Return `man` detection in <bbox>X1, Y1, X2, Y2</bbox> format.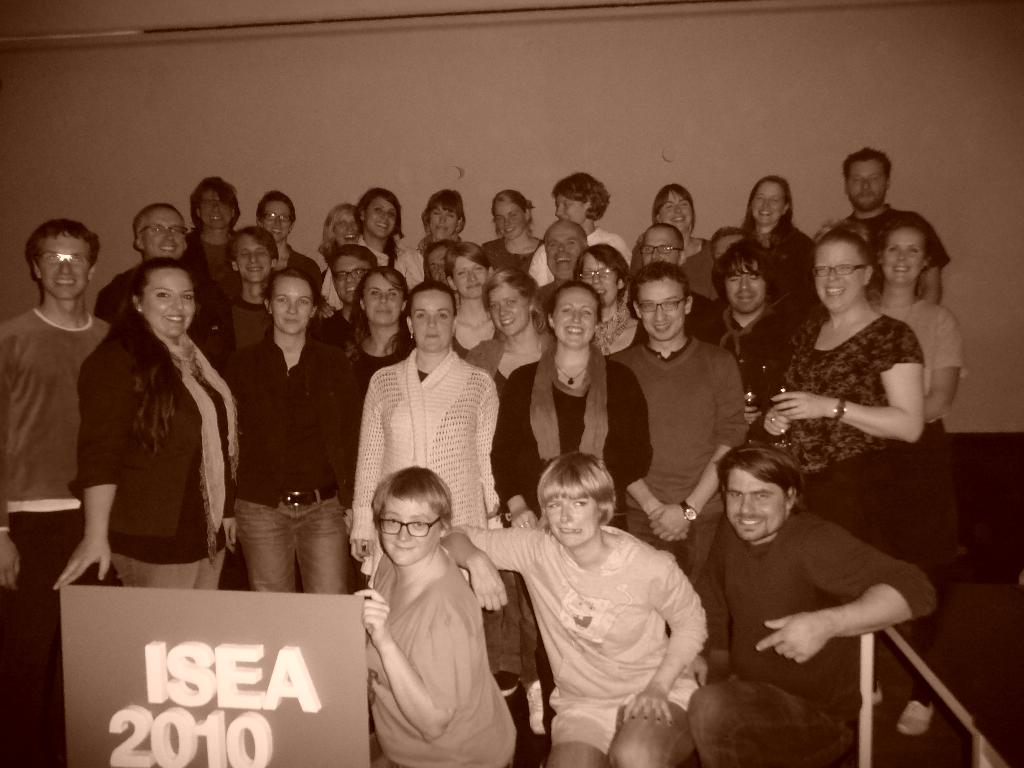
<bbox>221, 220, 276, 357</bbox>.
